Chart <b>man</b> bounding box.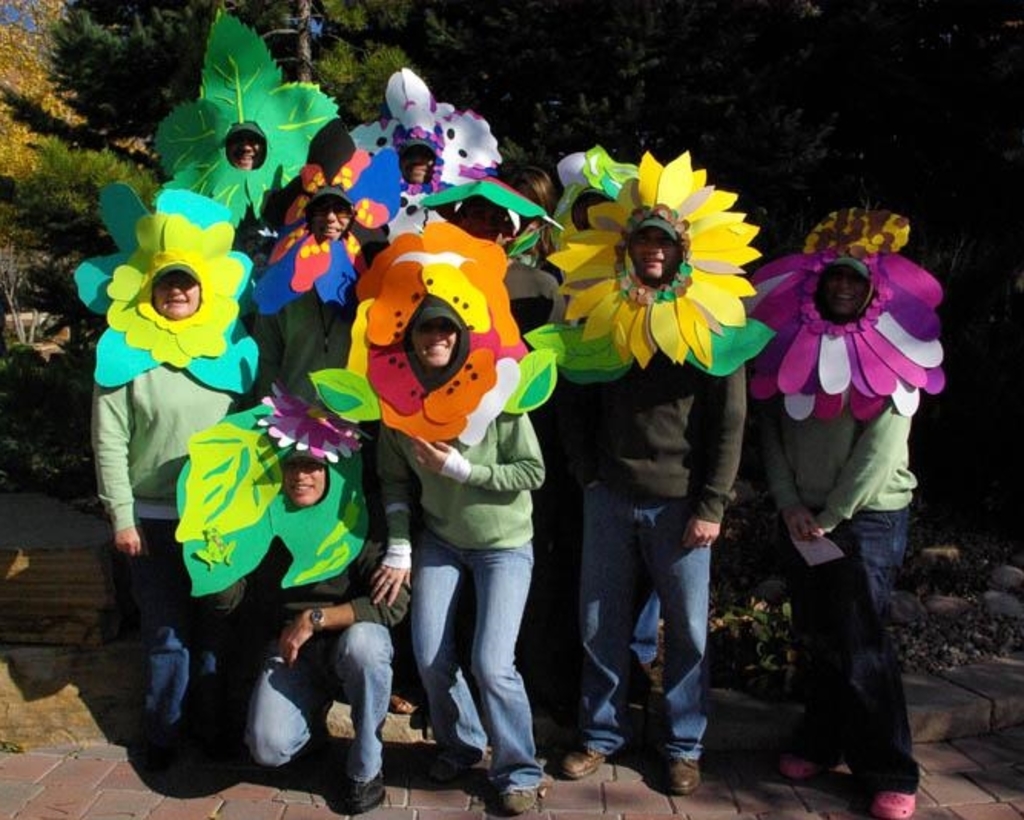
Charted: l=562, t=218, r=732, b=800.
